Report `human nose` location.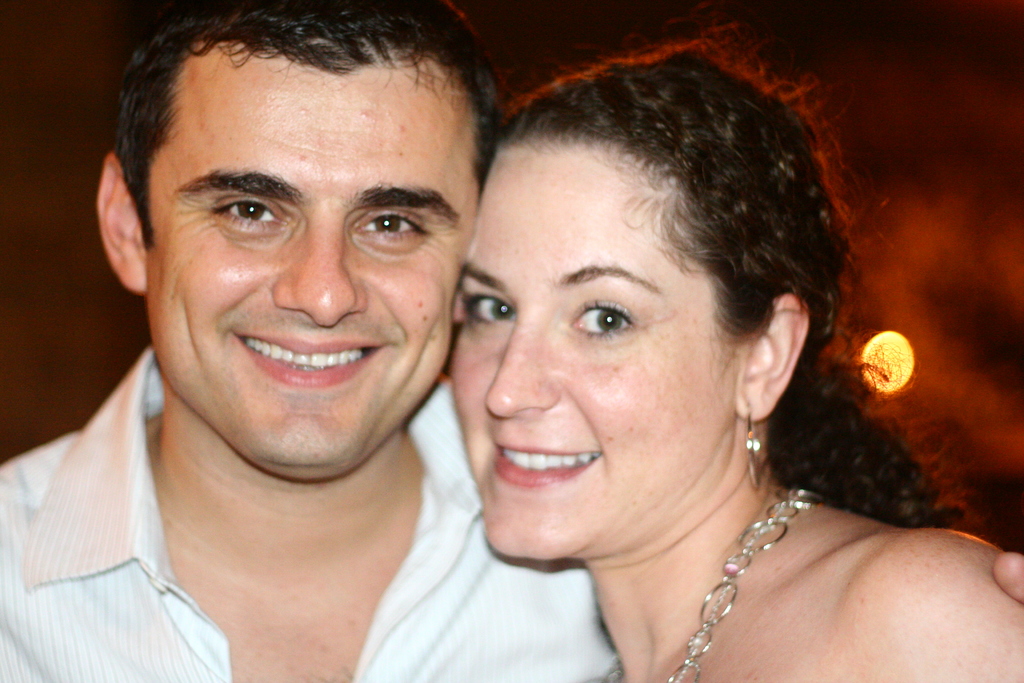
Report: 271/231/368/327.
